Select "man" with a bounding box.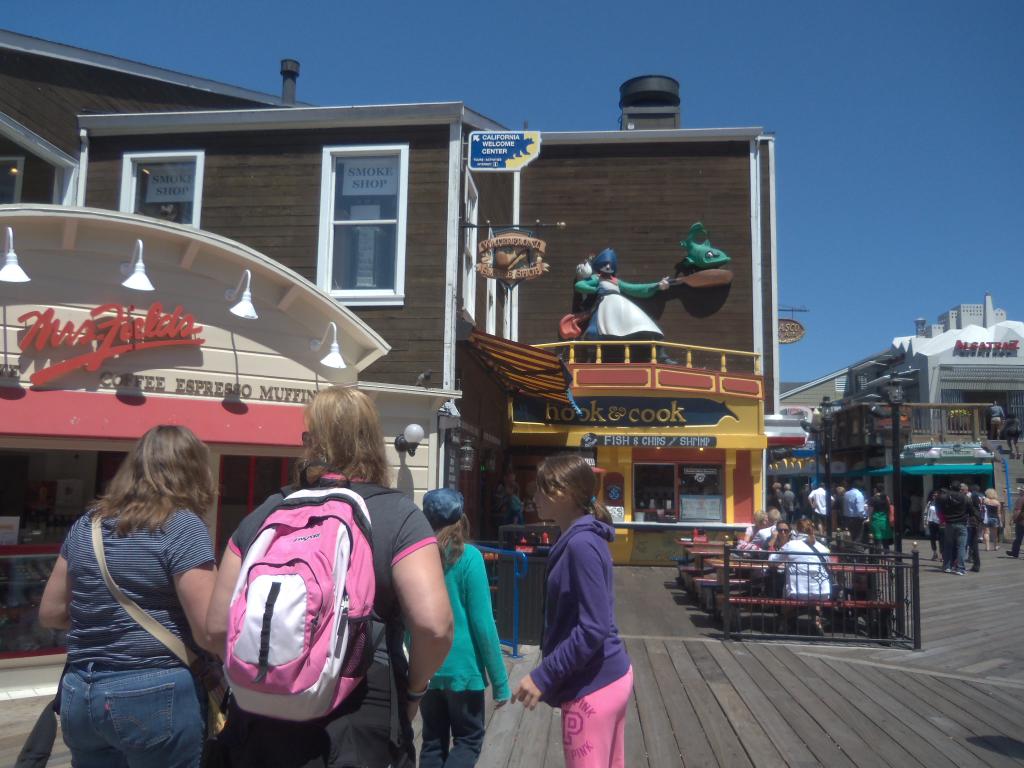
bbox(1007, 483, 1023, 564).
